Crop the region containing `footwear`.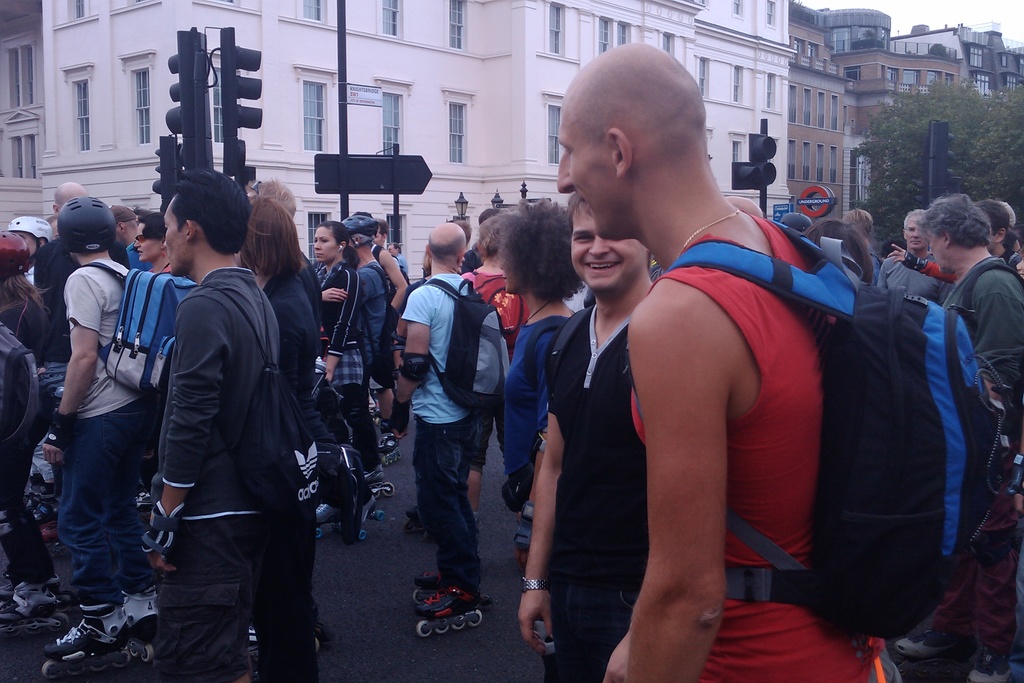
Crop region: (x1=401, y1=573, x2=481, y2=636).
